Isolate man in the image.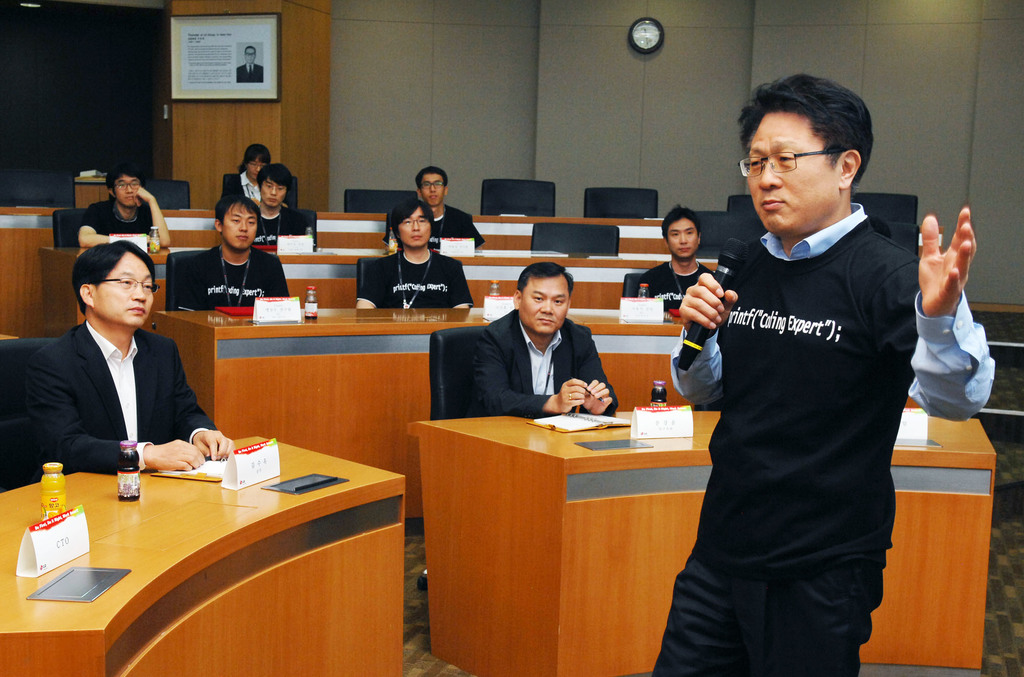
Isolated region: [x1=382, y1=166, x2=485, y2=252].
